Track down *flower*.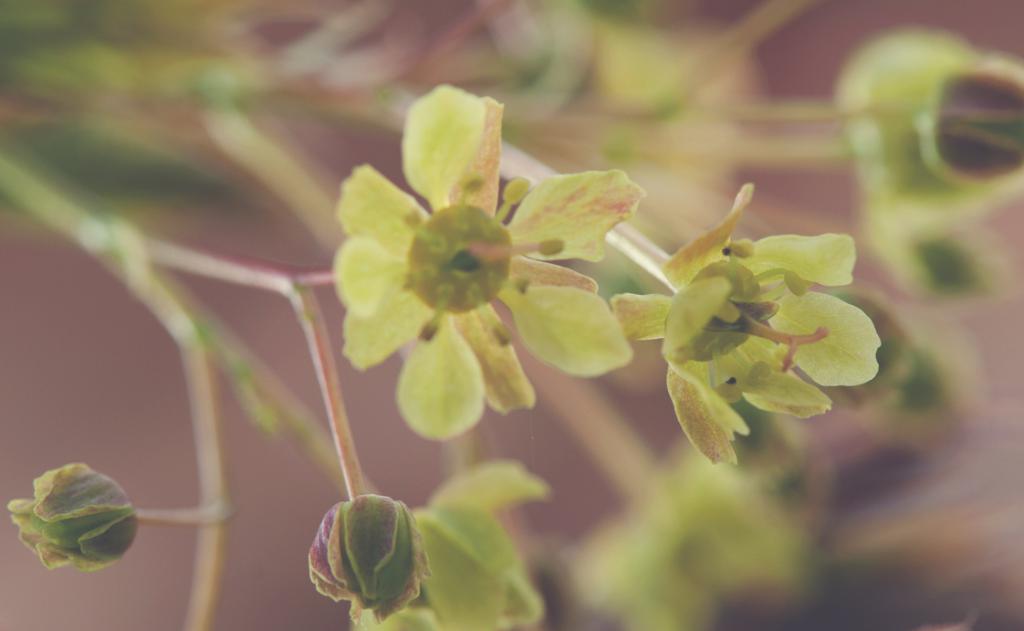
Tracked to bbox=(319, 100, 631, 440).
